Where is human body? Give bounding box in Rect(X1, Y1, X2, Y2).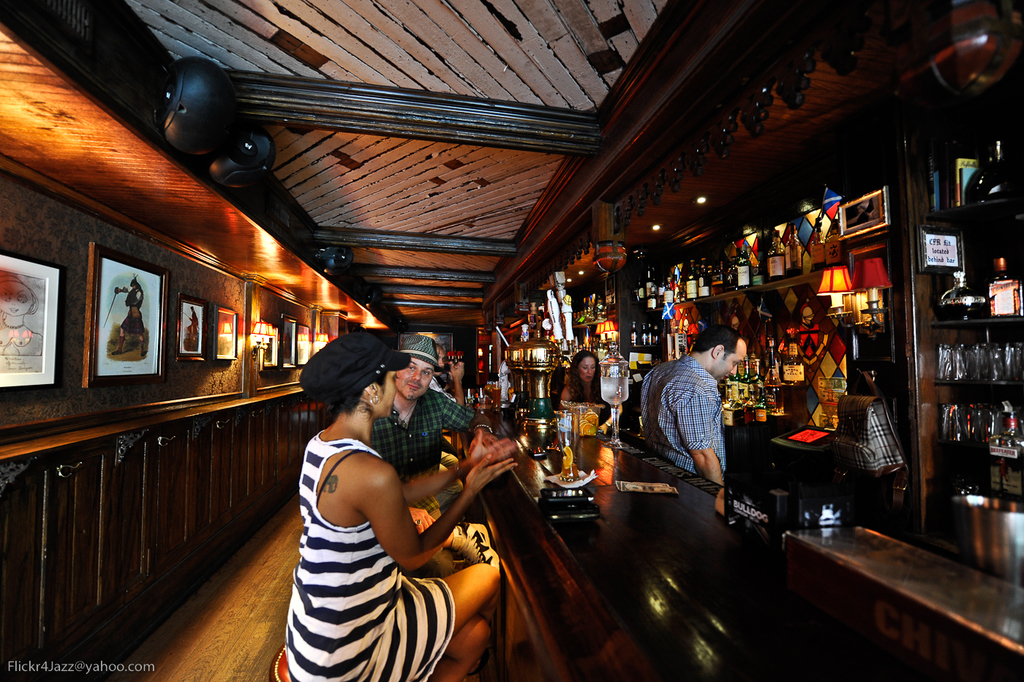
Rect(366, 342, 489, 516).
